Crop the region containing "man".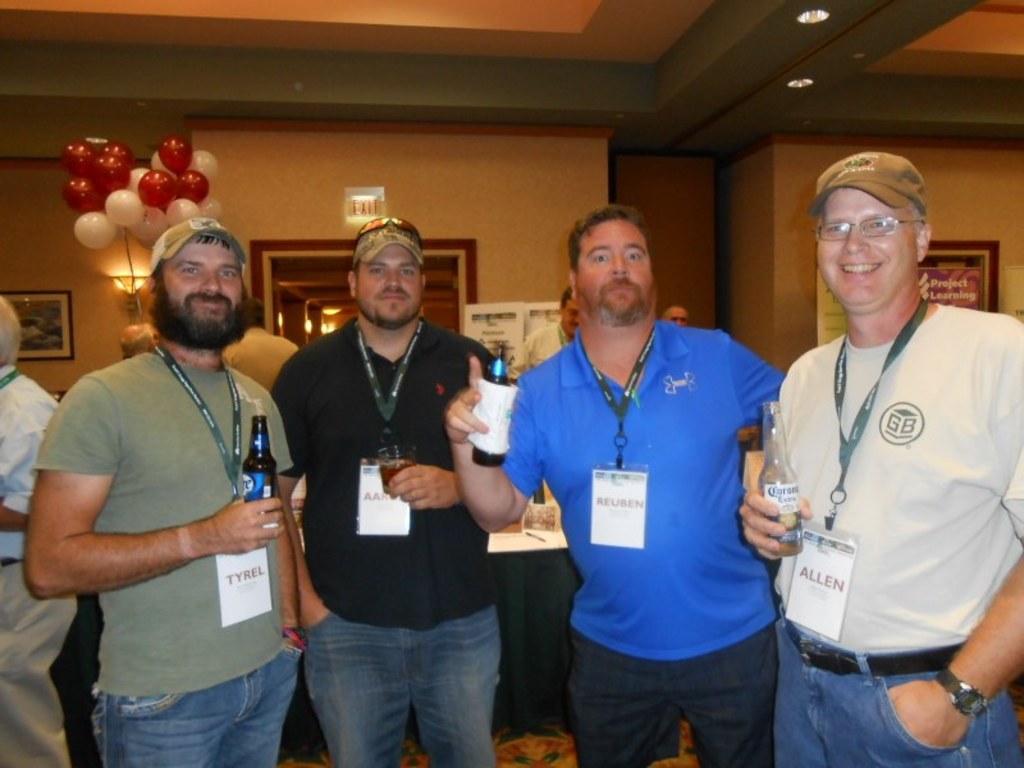
Crop region: 758:148:1023:767.
